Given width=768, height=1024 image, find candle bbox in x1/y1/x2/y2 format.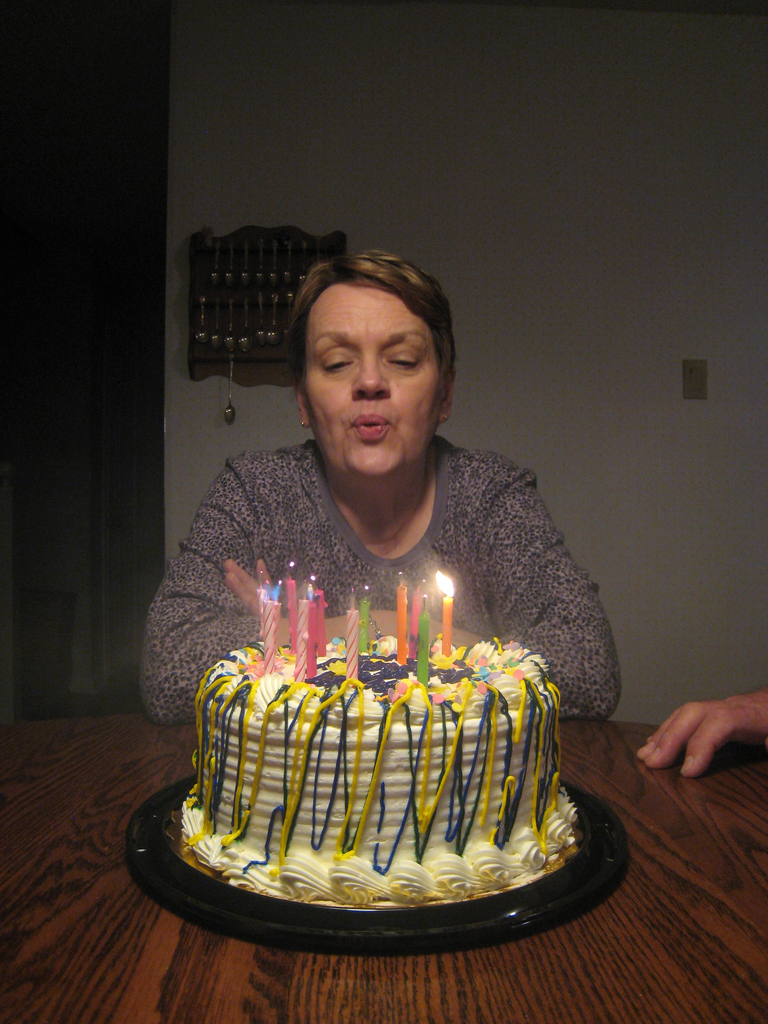
437/572/460/659.
